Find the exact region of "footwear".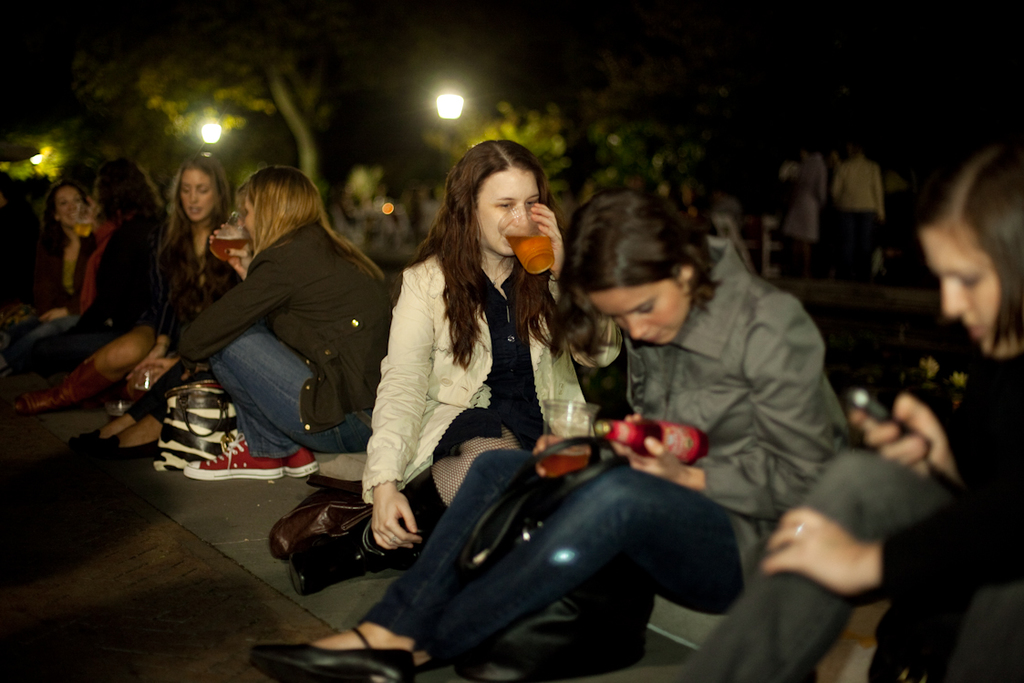
Exact region: (left=112, top=380, right=145, bottom=403).
